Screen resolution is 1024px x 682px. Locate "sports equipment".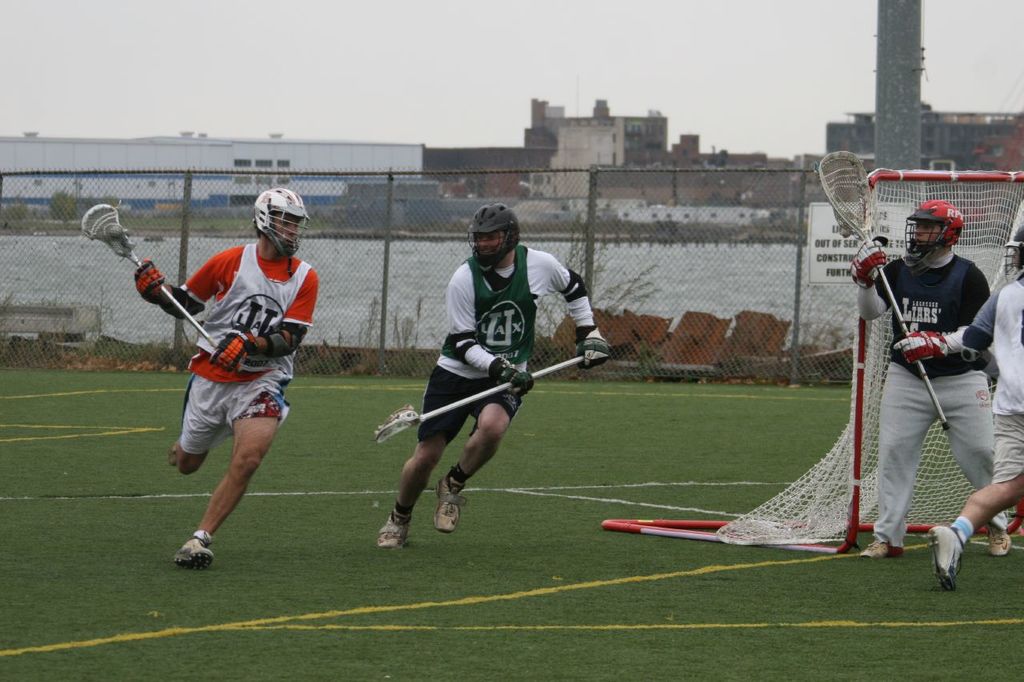
<bbox>166, 285, 207, 325</bbox>.
